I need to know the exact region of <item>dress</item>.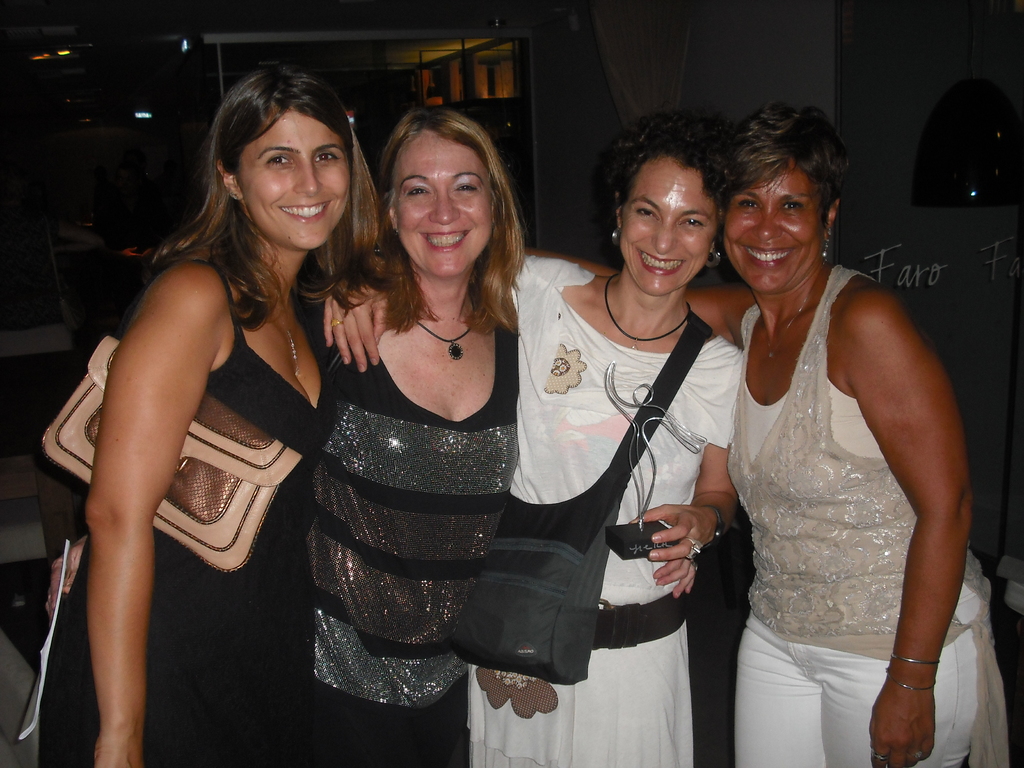
Region: detection(36, 260, 341, 767).
